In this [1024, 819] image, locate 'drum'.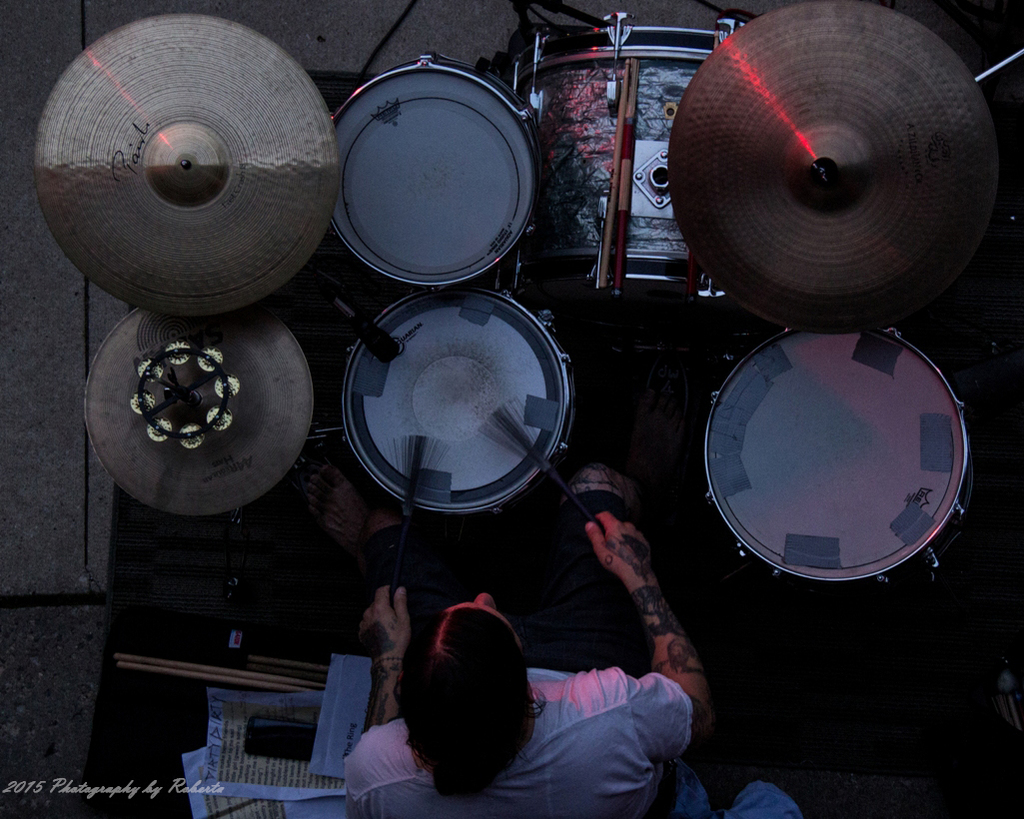
Bounding box: (502,26,779,310).
